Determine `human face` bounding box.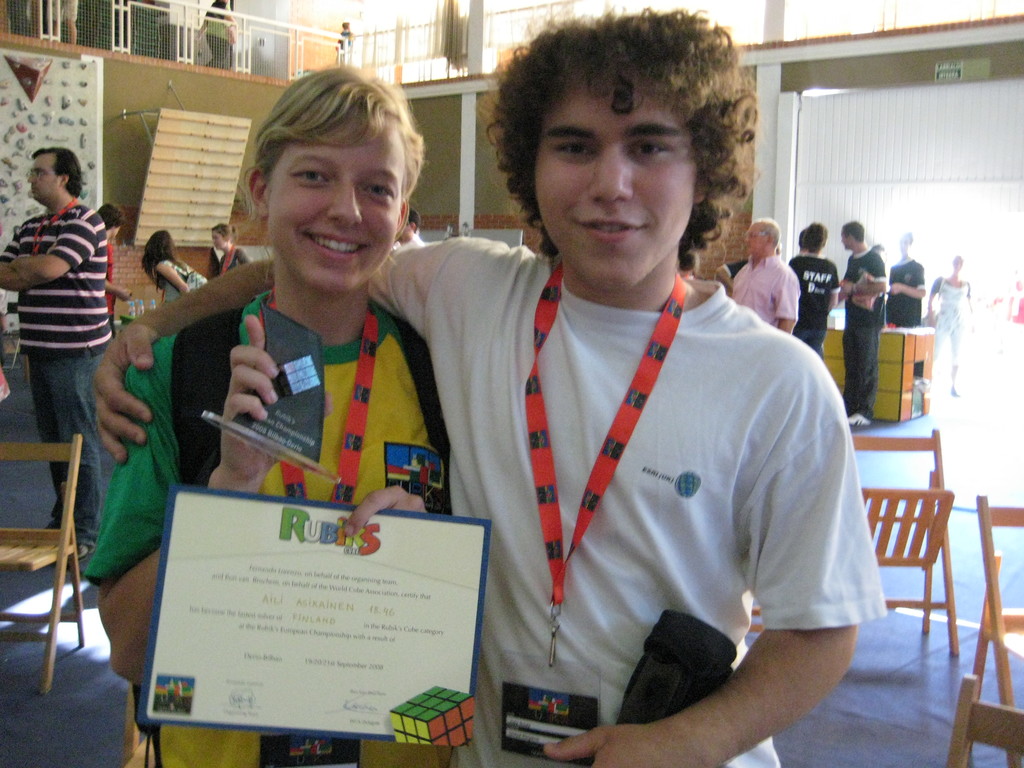
Determined: rect(23, 161, 59, 200).
